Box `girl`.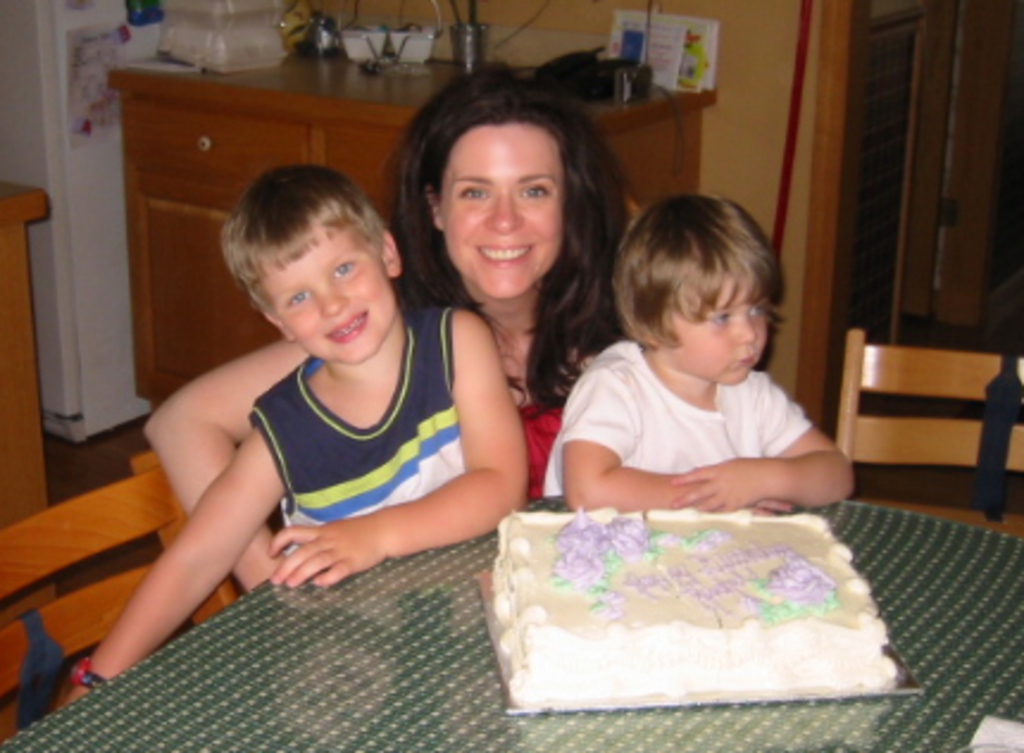
[141,71,641,589].
